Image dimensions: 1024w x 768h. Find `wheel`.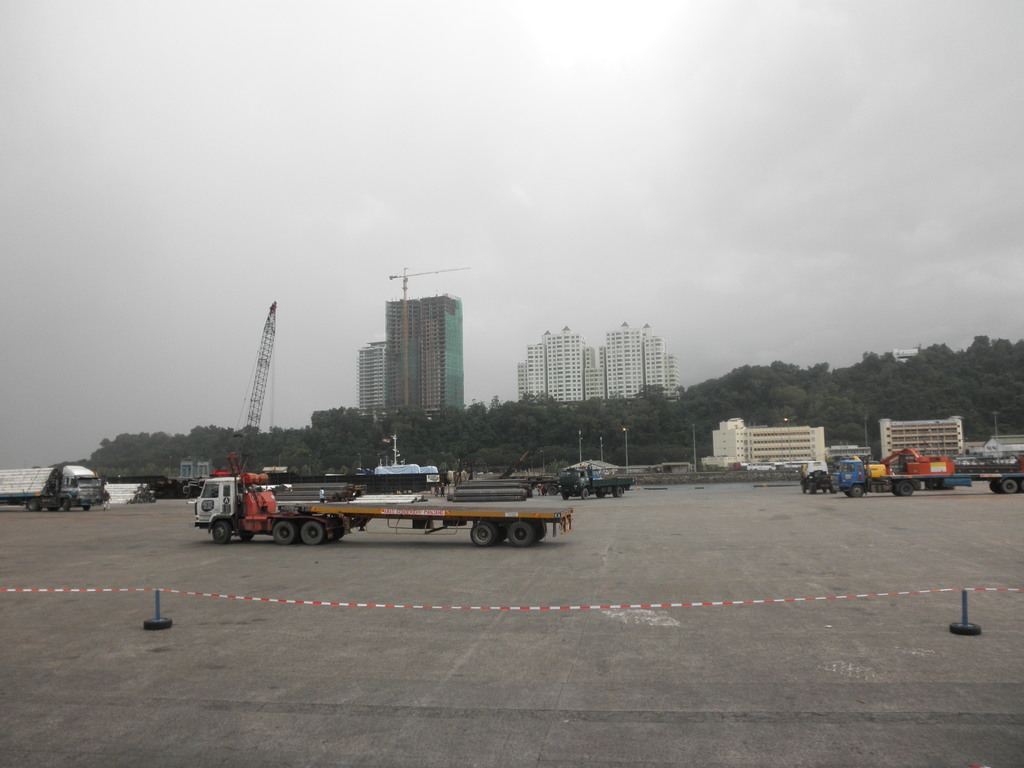
49 504 60 511.
